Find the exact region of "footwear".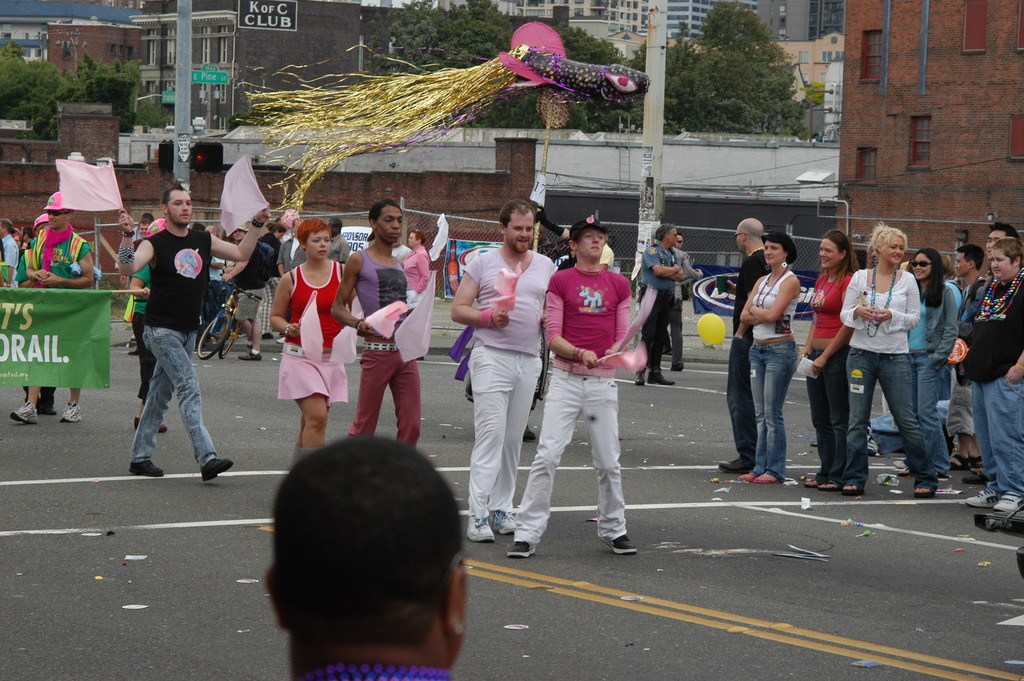
Exact region: l=130, t=350, r=140, b=355.
